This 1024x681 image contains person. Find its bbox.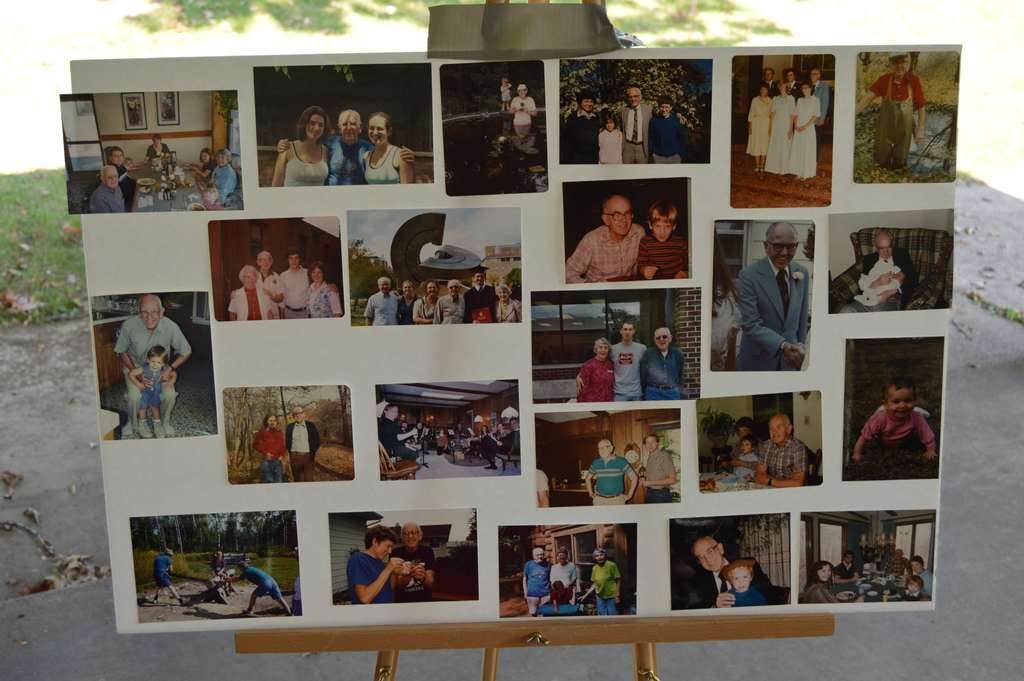
bbox=[413, 280, 445, 320].
